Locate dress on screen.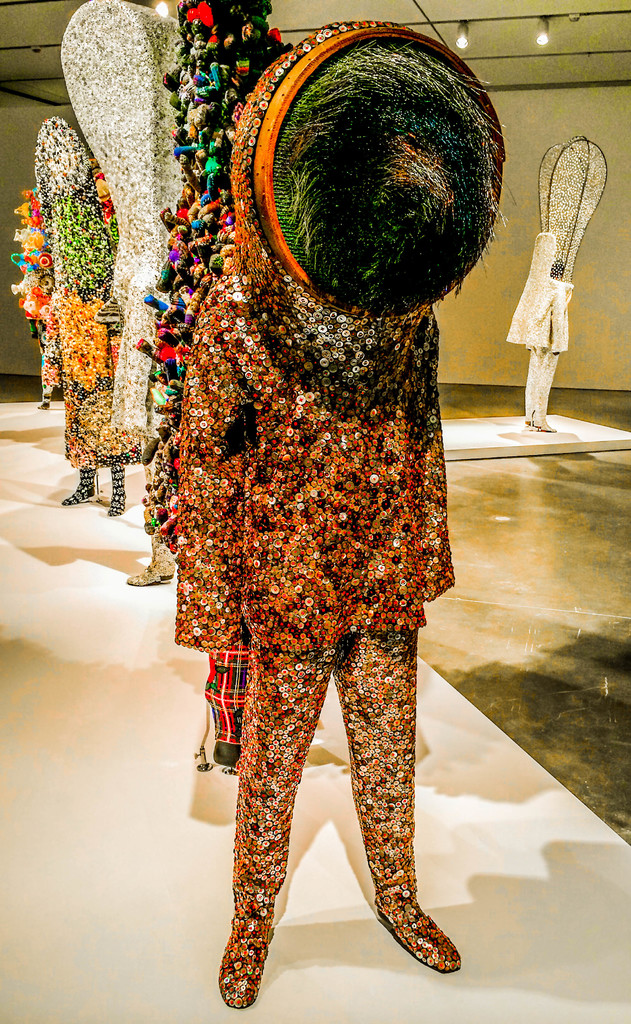
On screen at bbox(507, 232, 574, 365).
